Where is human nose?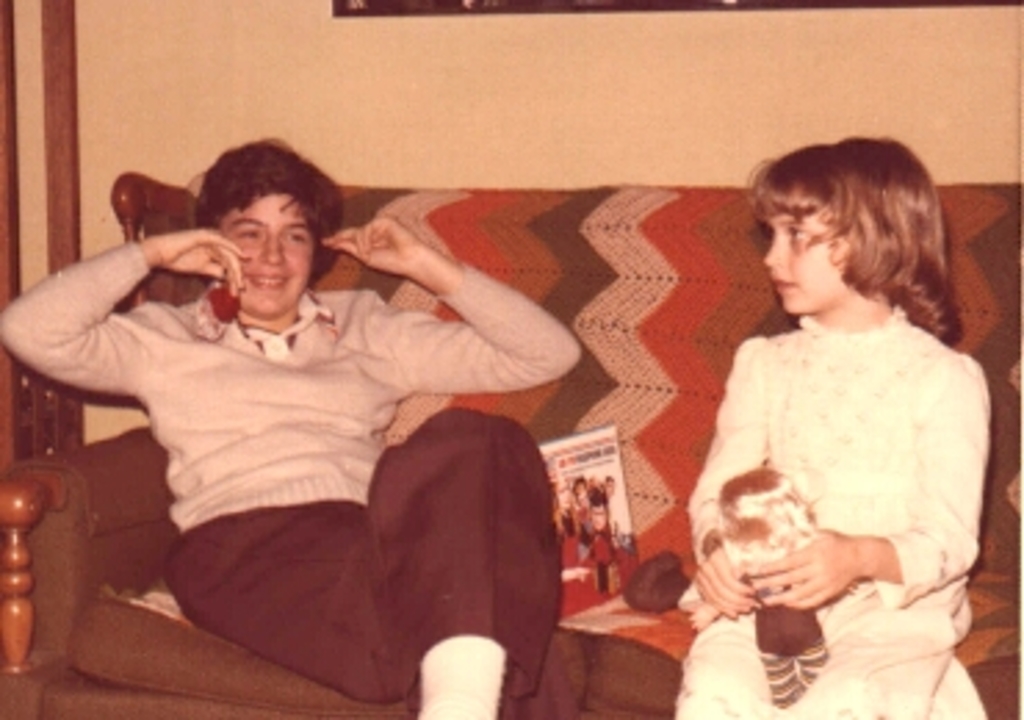
Rect(758, 235, 789, 263).
